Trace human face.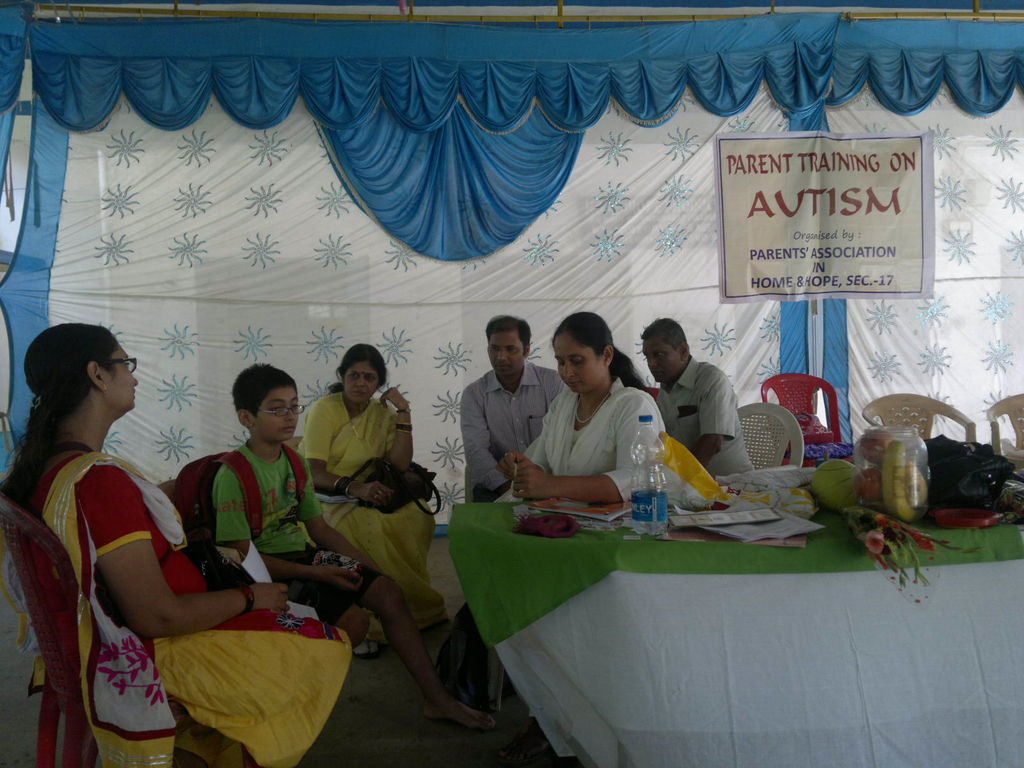
Traced to <region>490, 333, 527, 374</region>.
